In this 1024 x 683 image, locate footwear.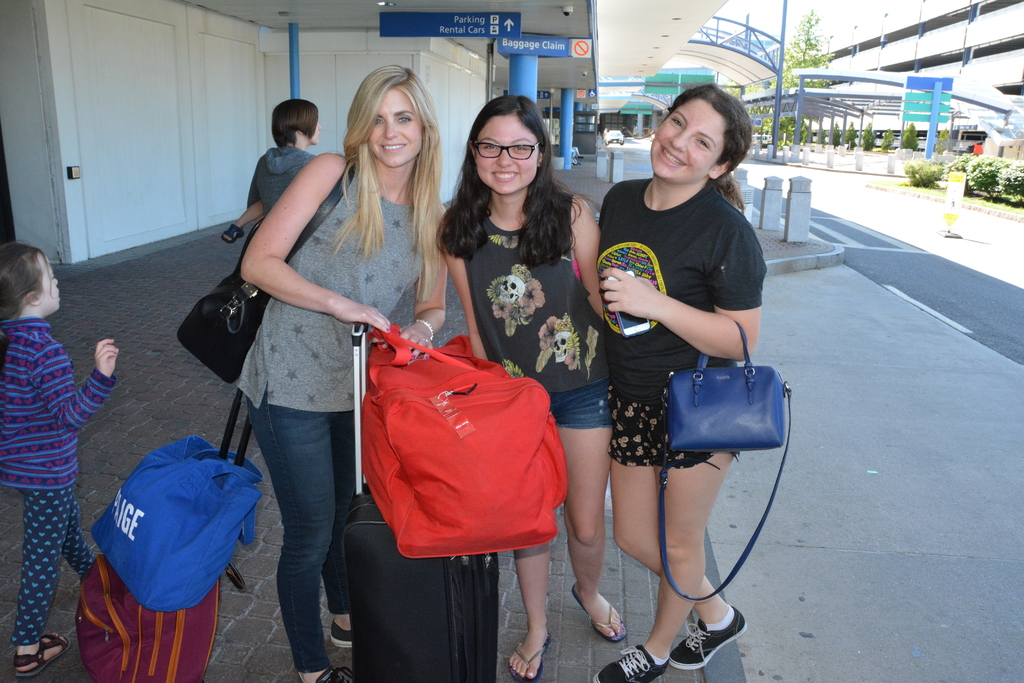
Bounding box: Rect(328, 614, 357, 645).
